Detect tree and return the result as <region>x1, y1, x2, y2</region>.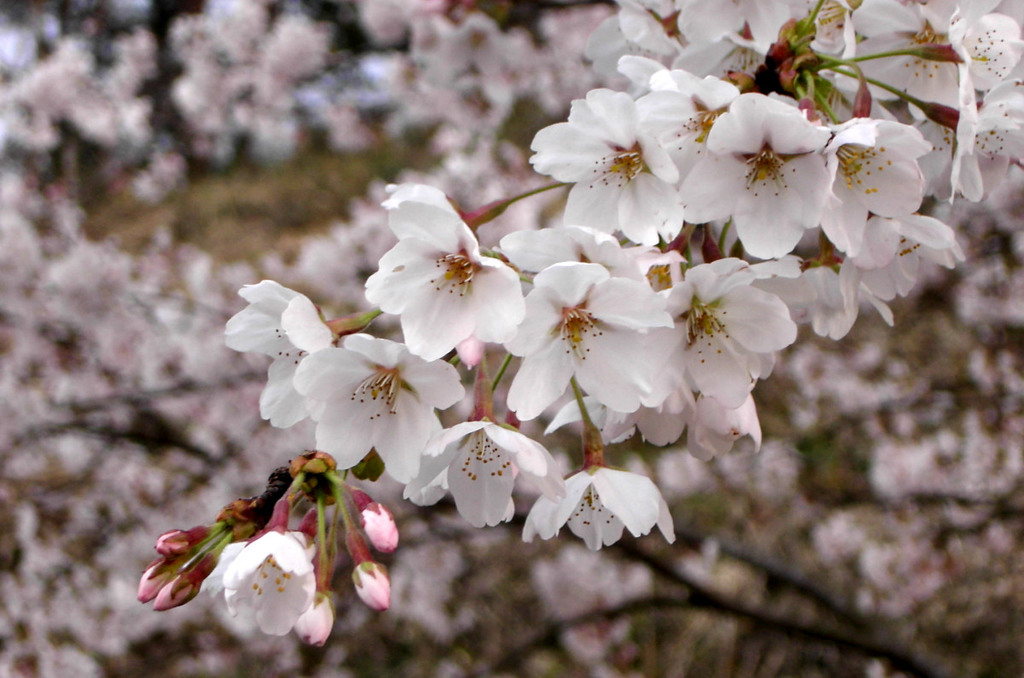
<region>135, 0, 1023, 649</region>.
